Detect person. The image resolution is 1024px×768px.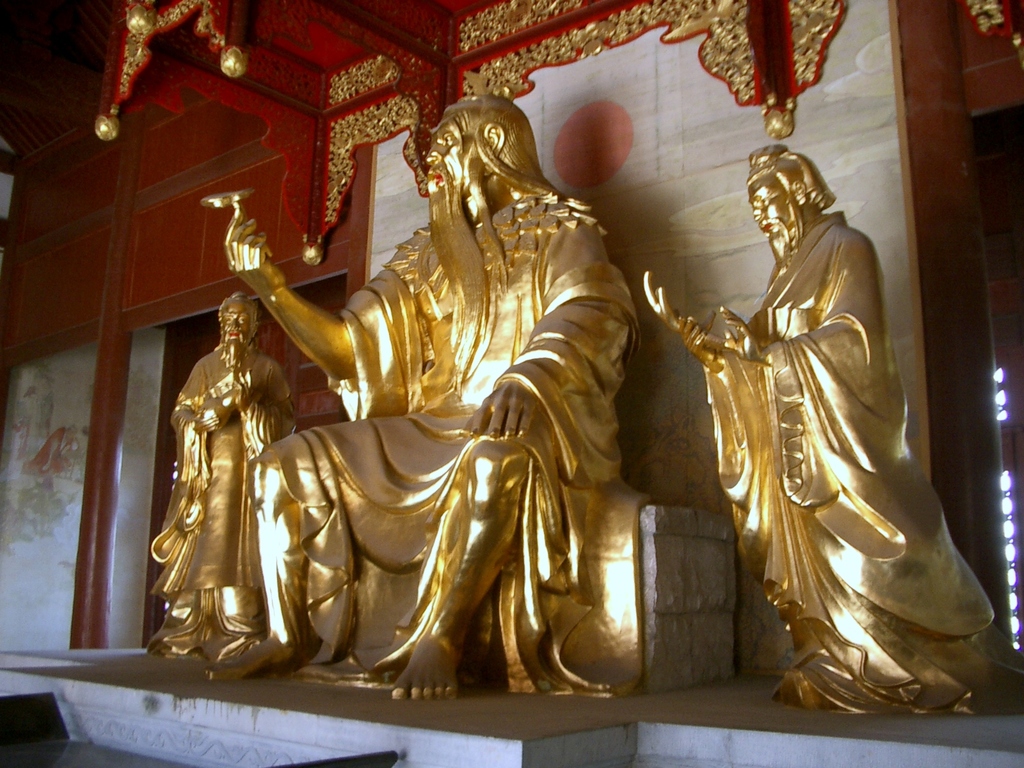
(148, 286, 298, 658).
